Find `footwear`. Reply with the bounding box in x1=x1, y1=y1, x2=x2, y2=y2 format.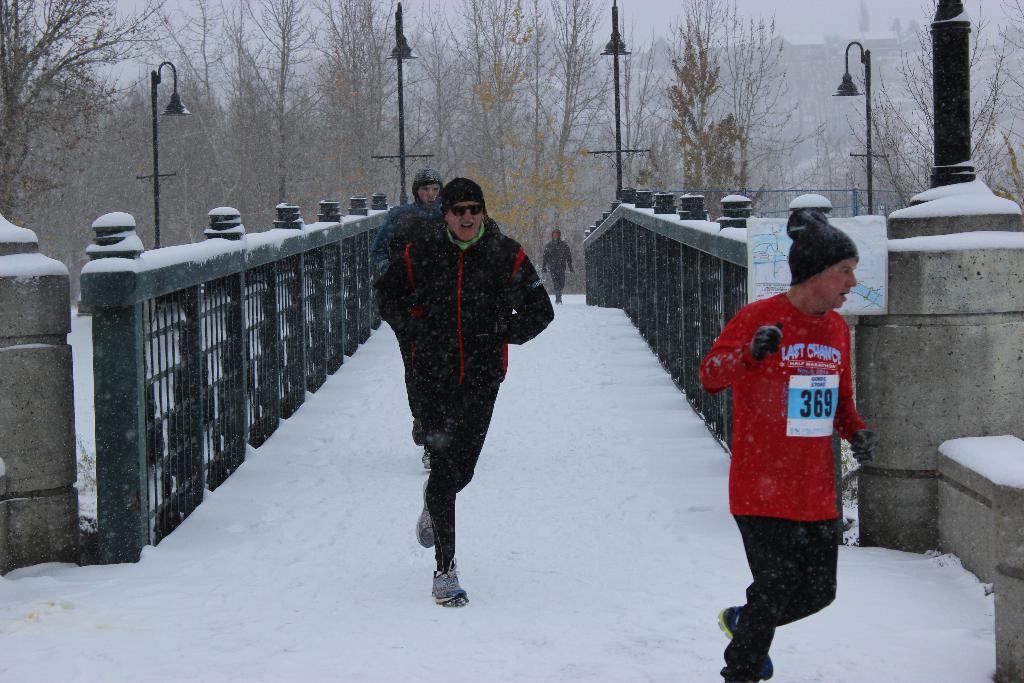
x1=433, y1=555, x2=467, y2=607.
